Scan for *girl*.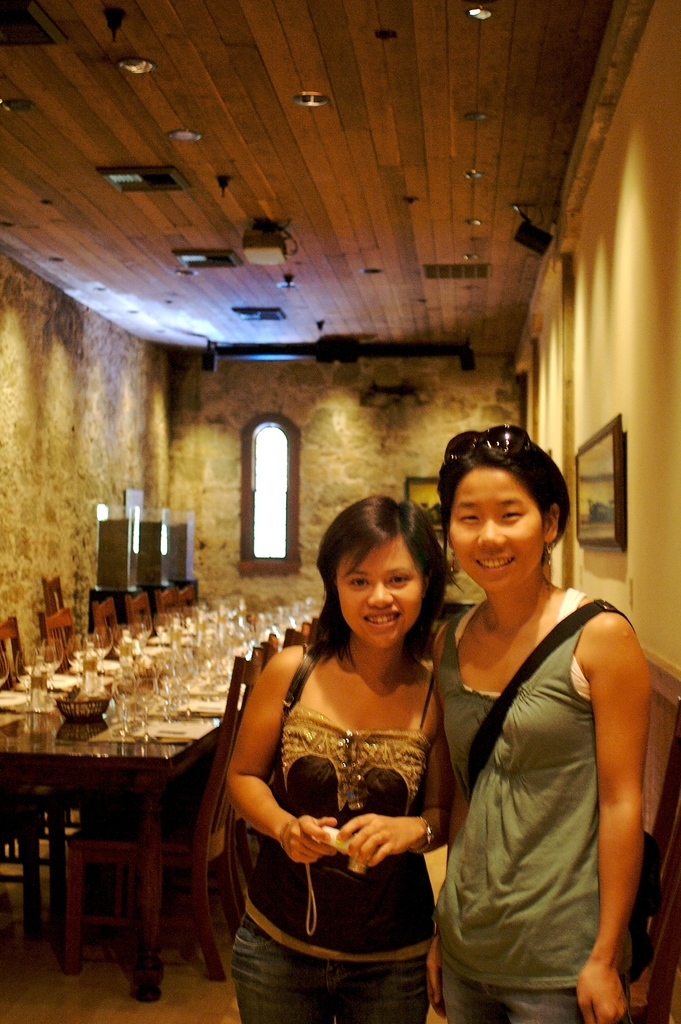
Scan result: 226:497:457:1023.
